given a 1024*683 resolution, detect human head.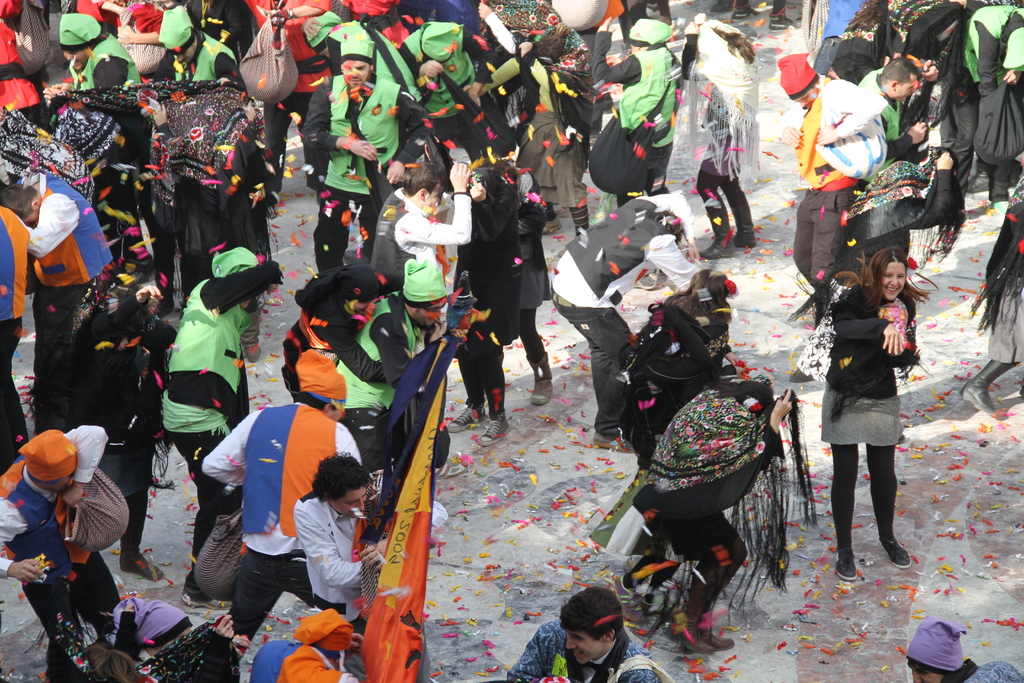
bbox=[872, 244, 914, 300].
